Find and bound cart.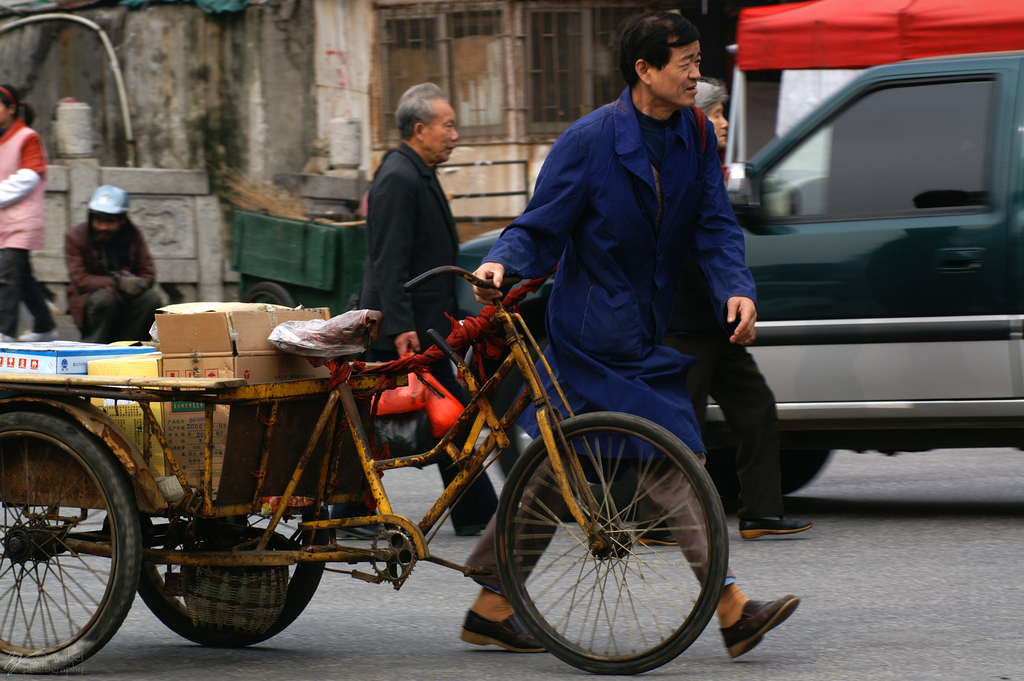
Bound: left=229, top=205, right=369, bottom=319.
